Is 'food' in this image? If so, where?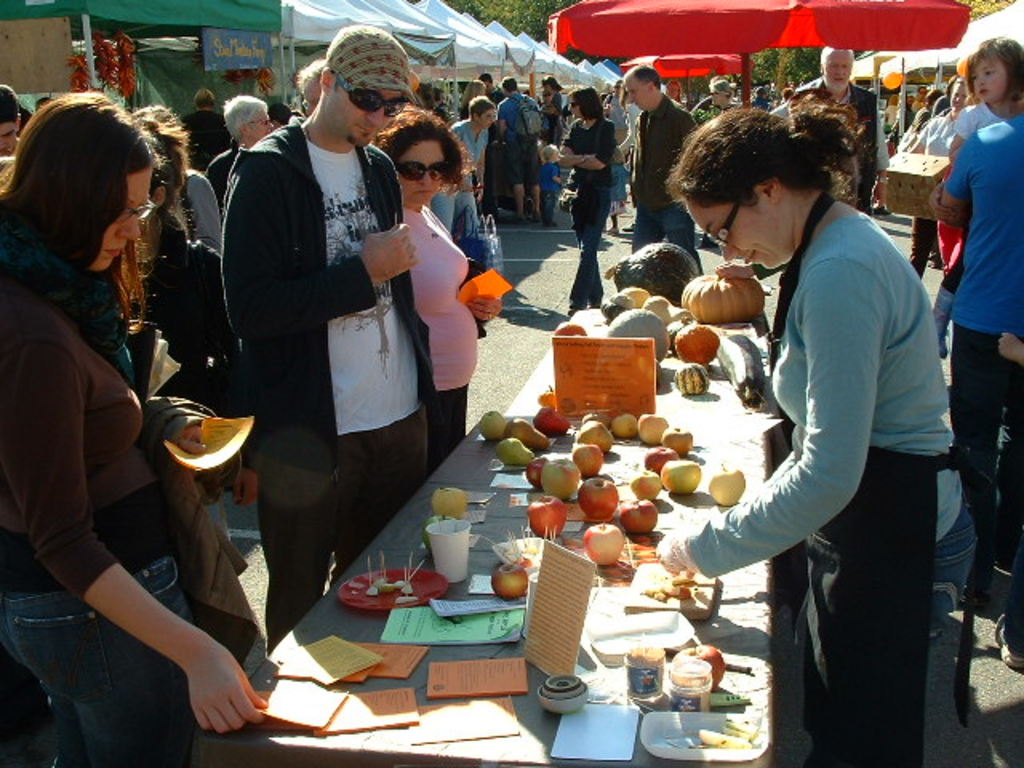
Yes, at x1=634, y1=411, x2=666, y2=448.
